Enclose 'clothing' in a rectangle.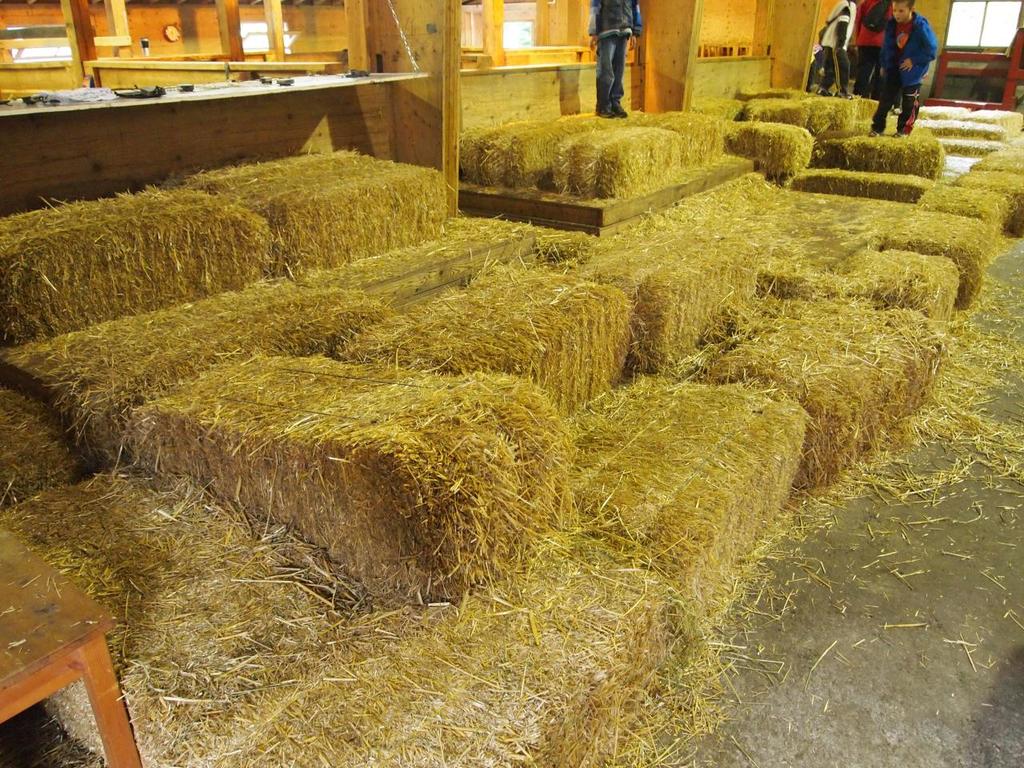
<box>587,0,642,109</box>.
